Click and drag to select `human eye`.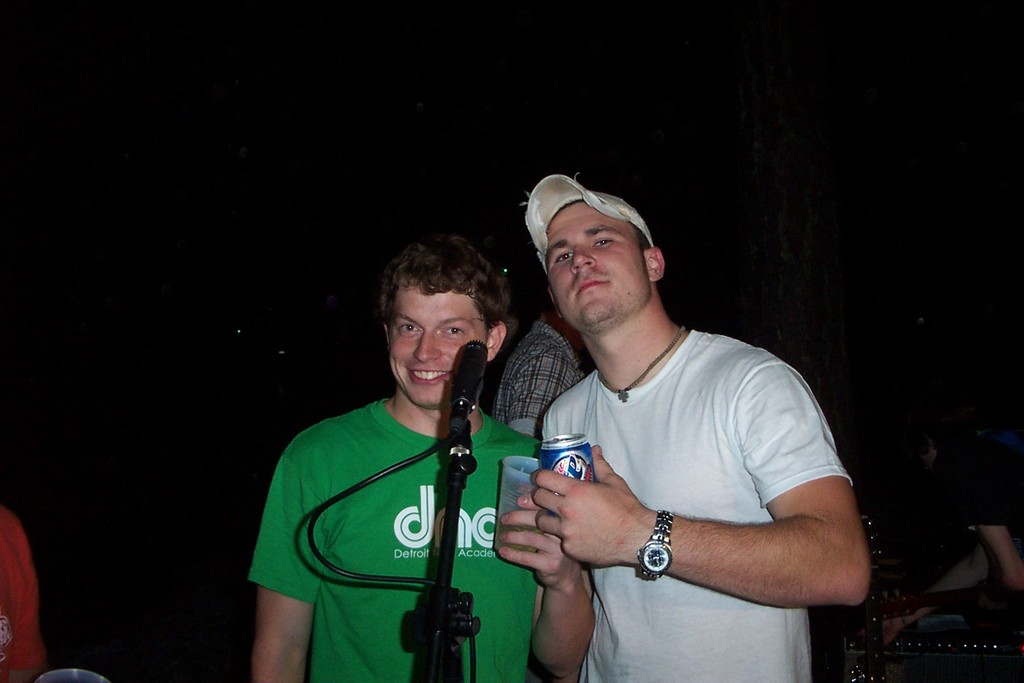
Selection: [437,320,468,341].
